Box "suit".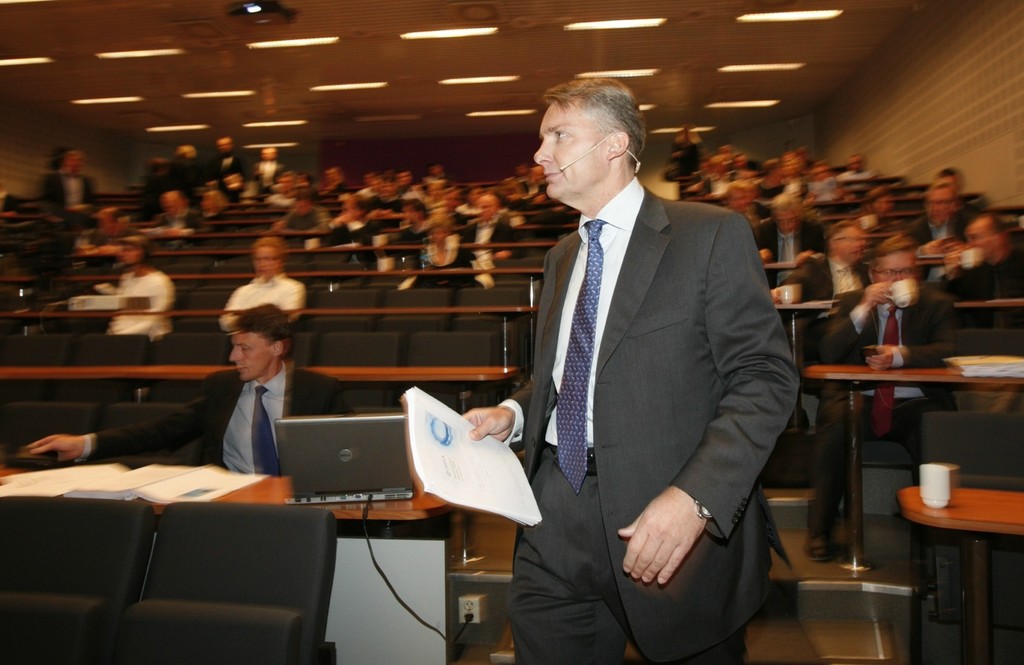
bbox=[43, 172, 94, 210].
